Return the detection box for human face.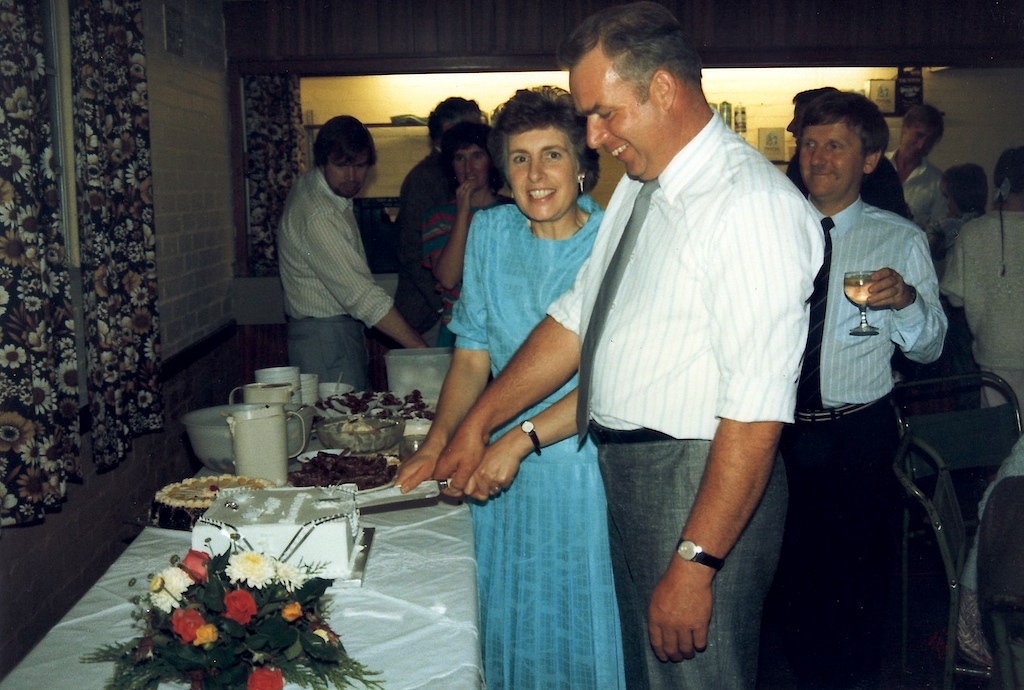
Rect(324, 152, 372, 197).
